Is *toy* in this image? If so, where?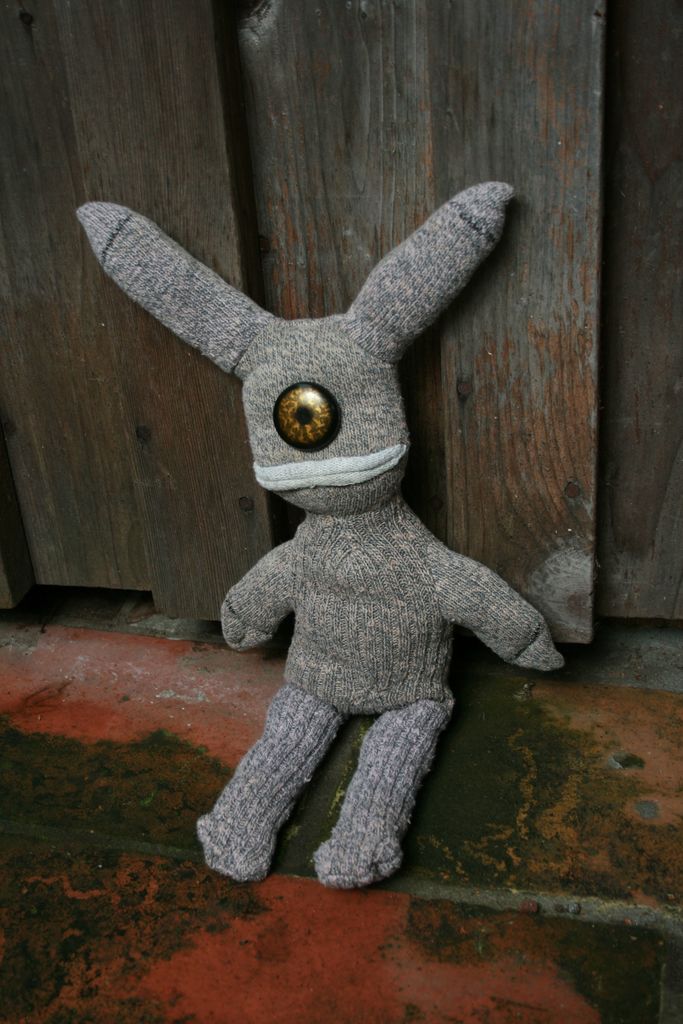
Yes, at (69,185,527,886).
